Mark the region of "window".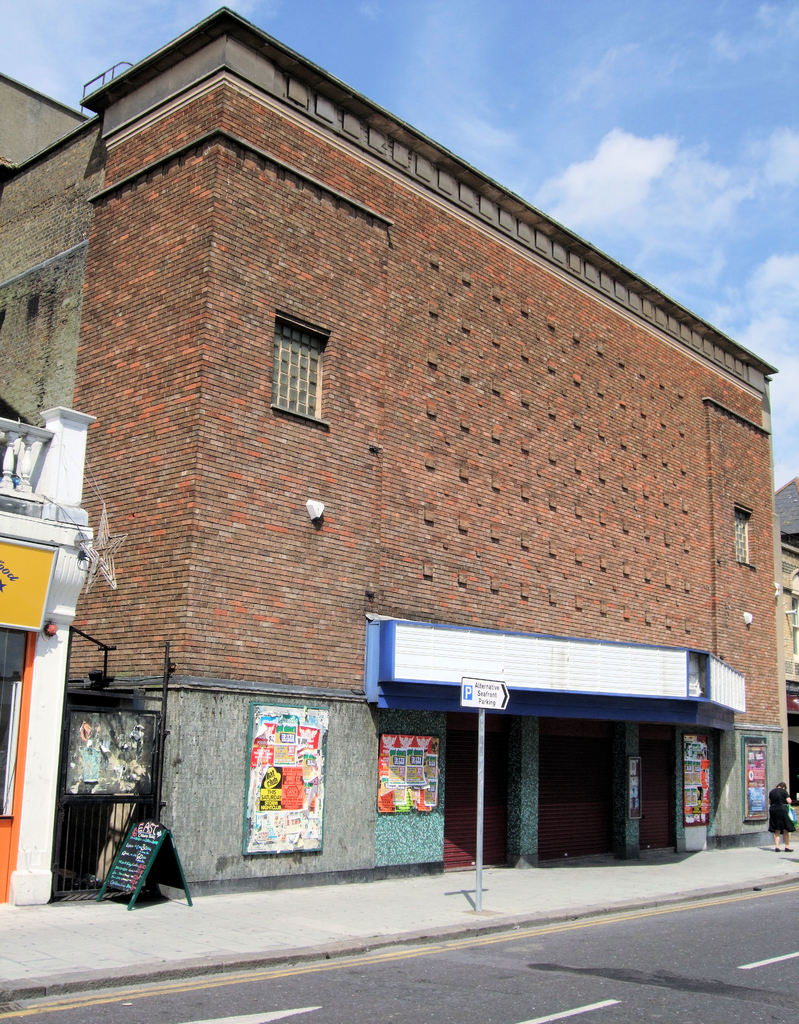
Region: 270,312,325,424.
